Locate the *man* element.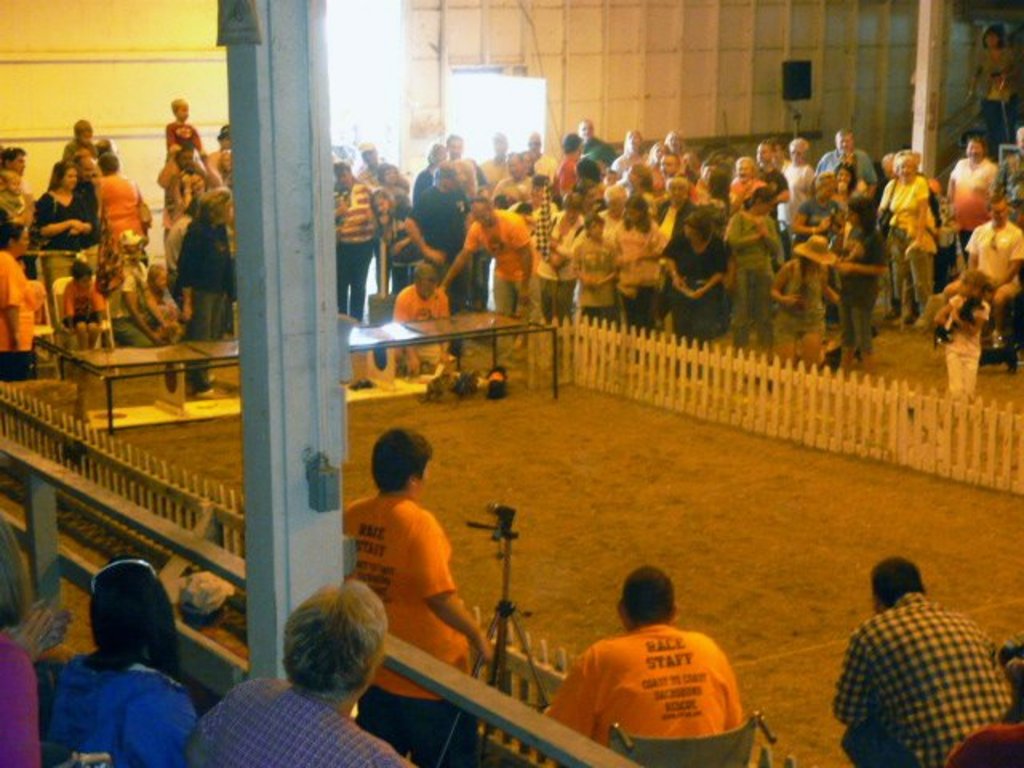
Element bbox: (left=446, top=128, right=462, bottom=162).
